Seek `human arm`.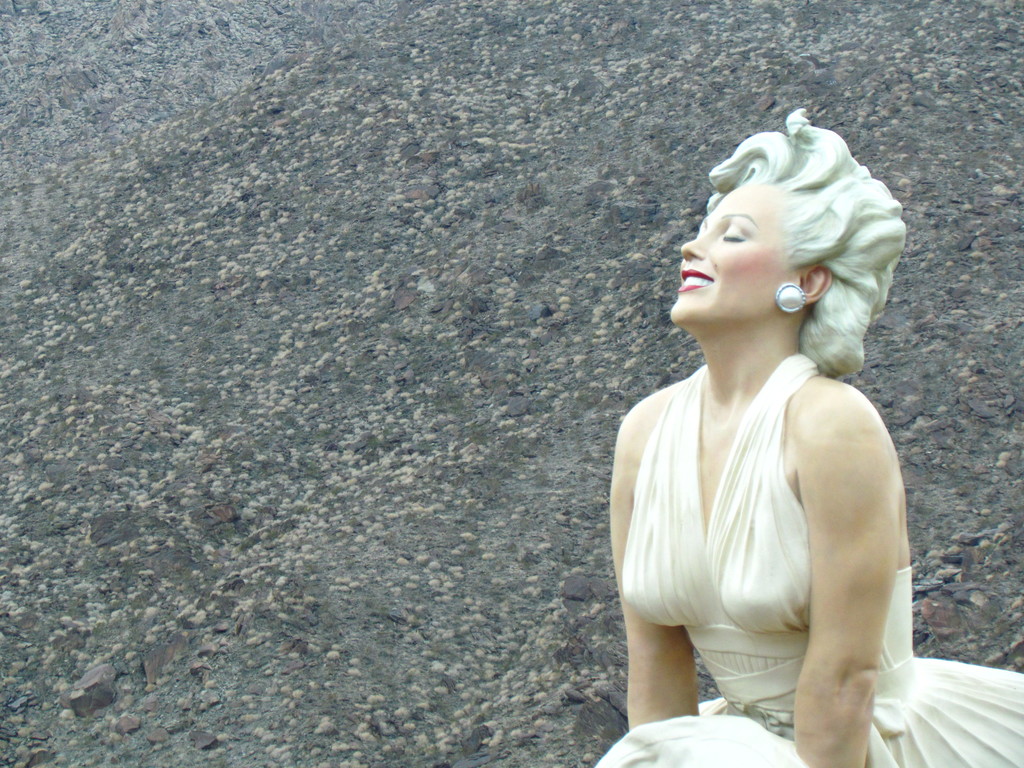
(left=607, top=414, right=702, bottom=733).
